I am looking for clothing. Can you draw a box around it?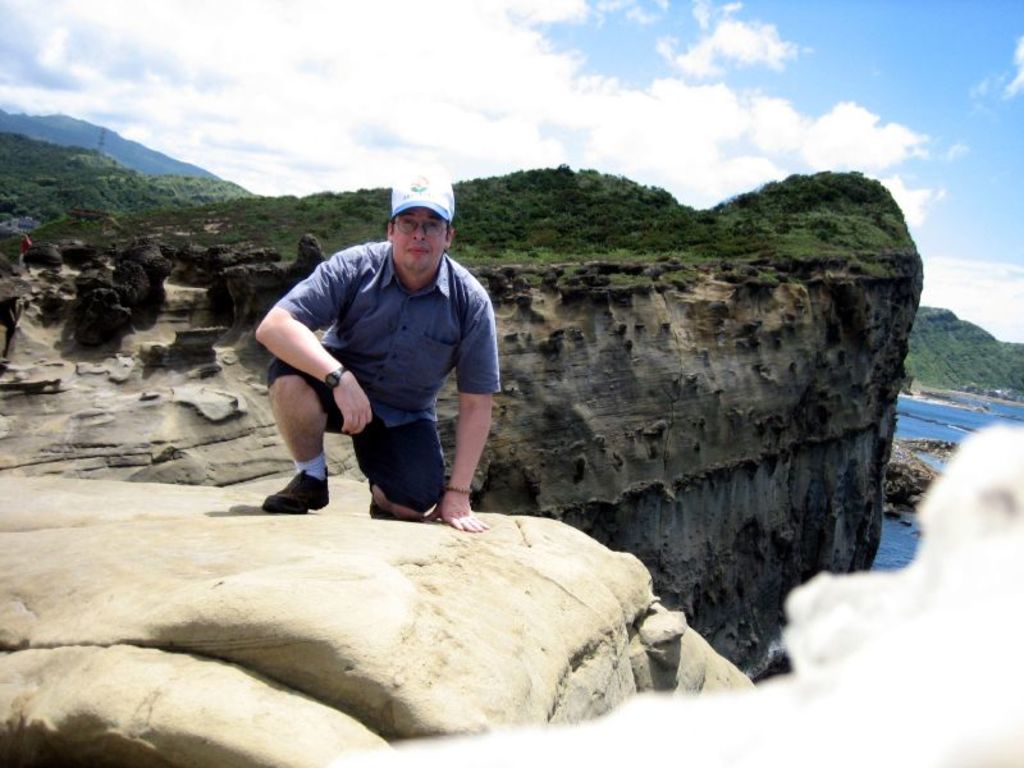
Sure, the bounding box is (15,236,33,266).
